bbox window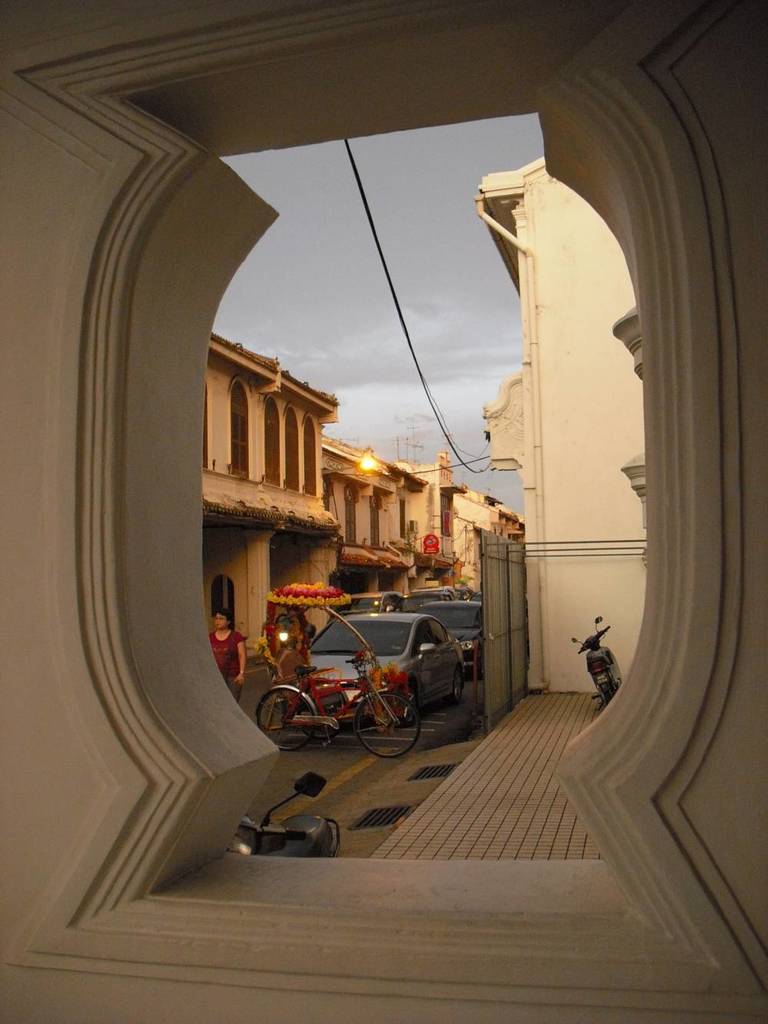
detection(0, 0, 767, 1023)
